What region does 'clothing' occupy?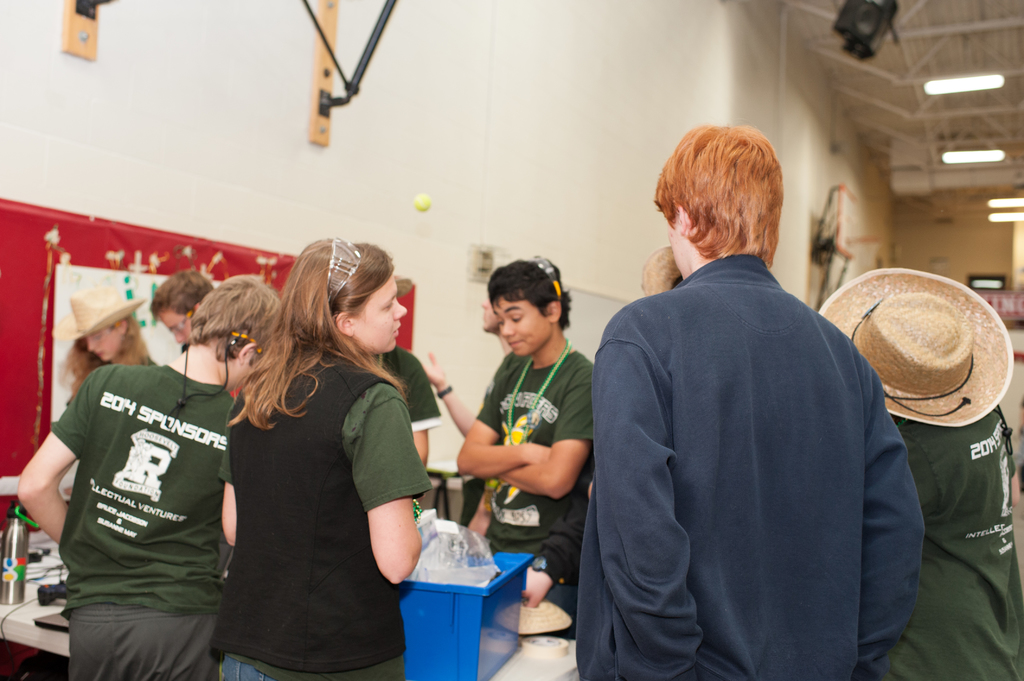
region(573, 250, 924, 680).
